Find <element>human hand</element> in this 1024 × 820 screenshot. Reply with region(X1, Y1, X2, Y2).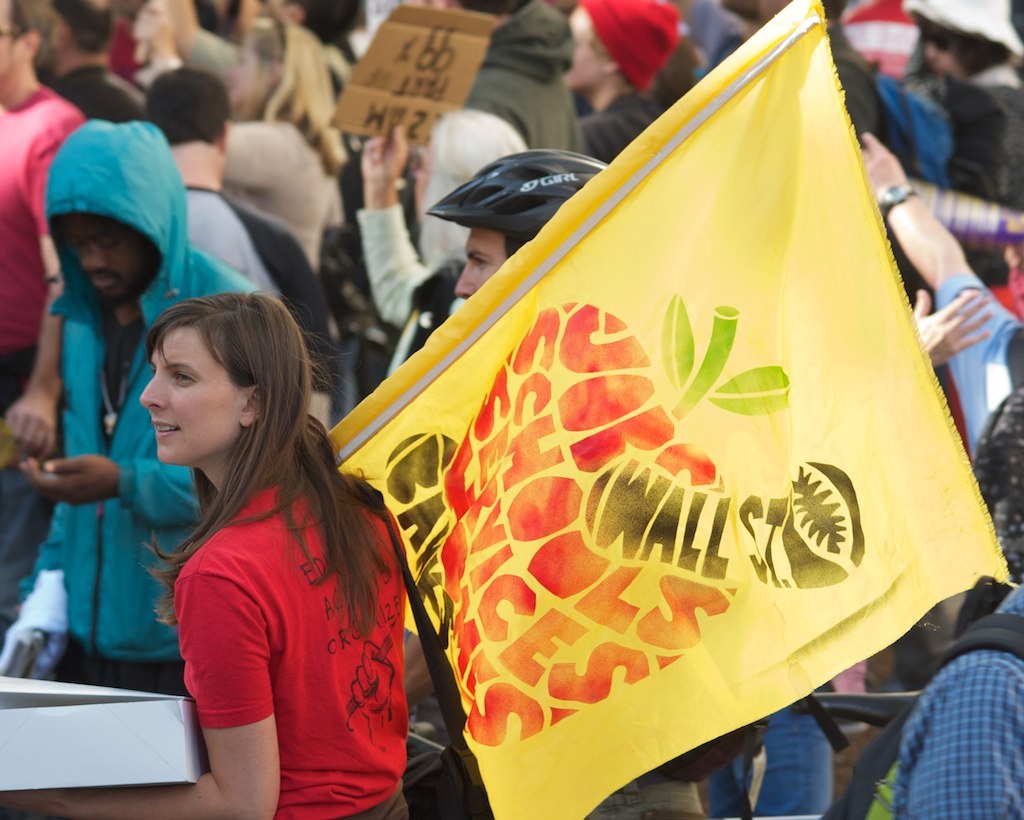
region(0, 788, 67, 816).
